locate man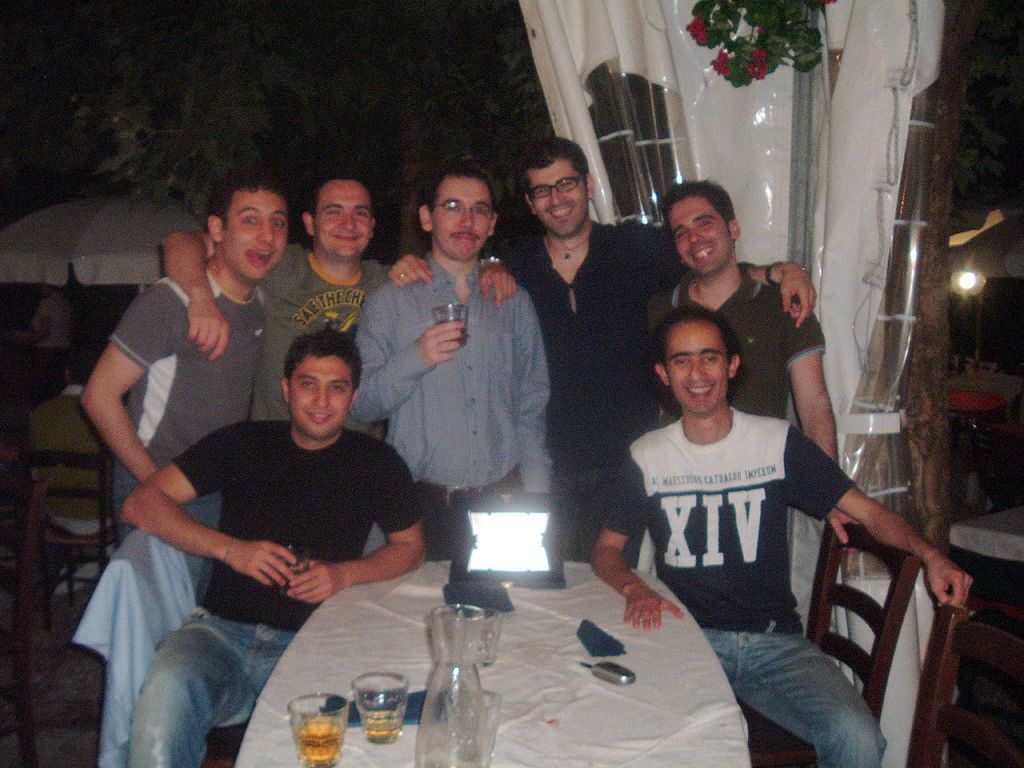
crop(649, 175, 843, 474)
